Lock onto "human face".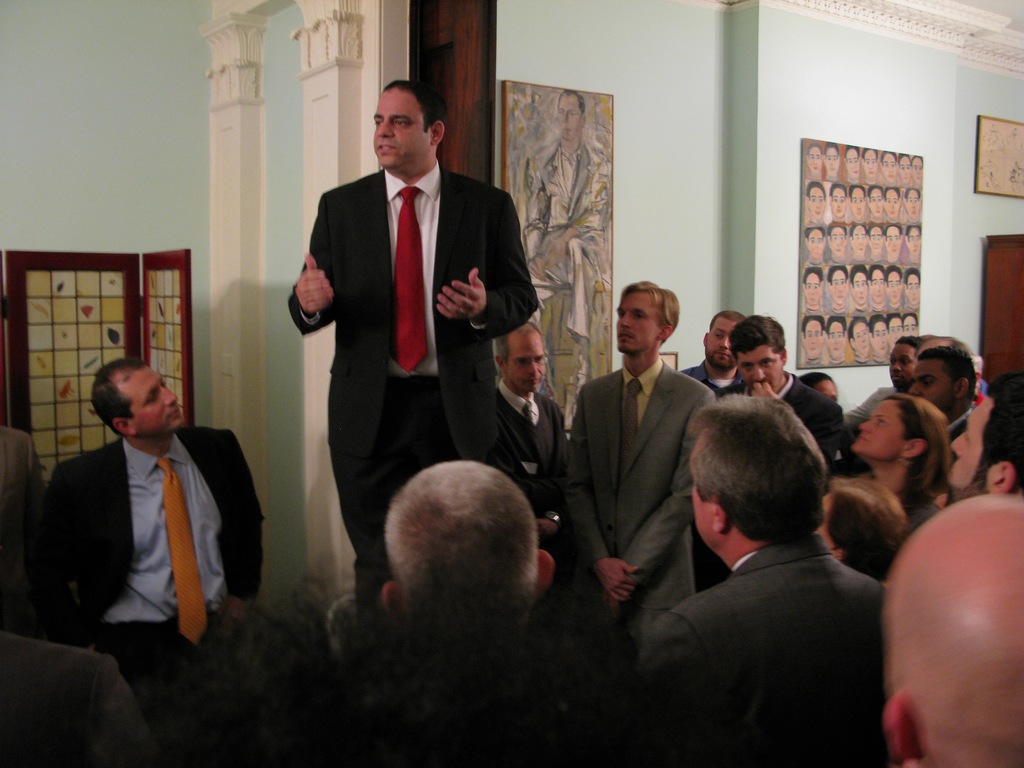
Locked: 710:317:731:369.
